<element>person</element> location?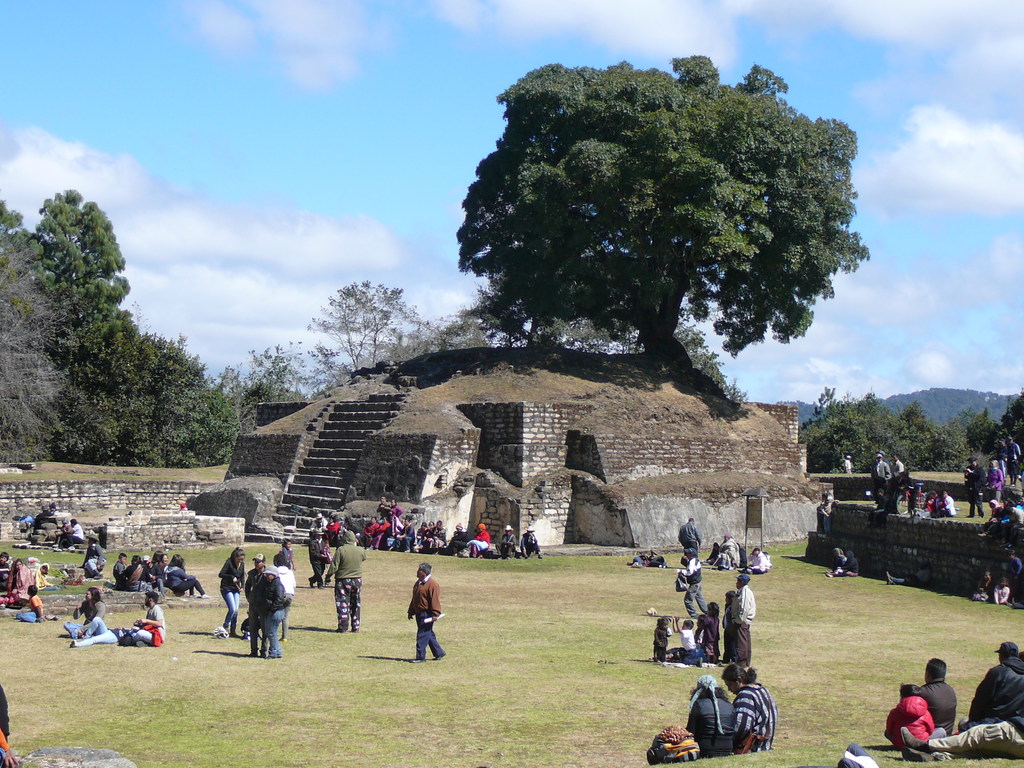
[left=272, top=556, right=295, bottom=644]
